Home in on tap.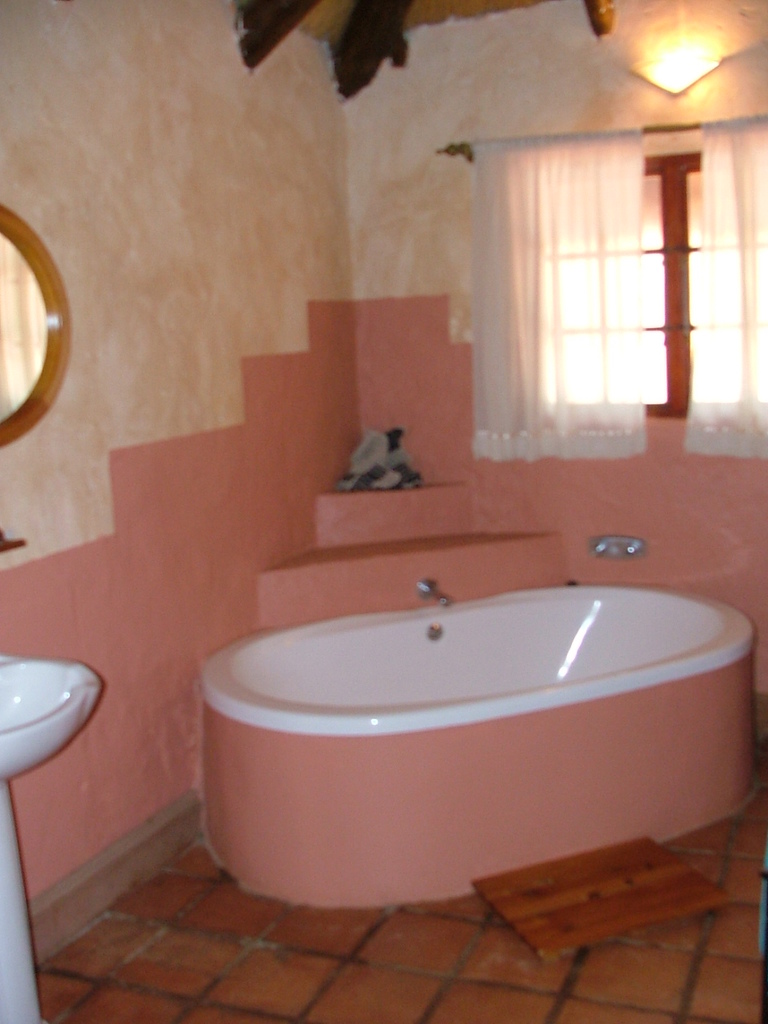
Homed in at left=418, top=578, right=458, bottom=608.
